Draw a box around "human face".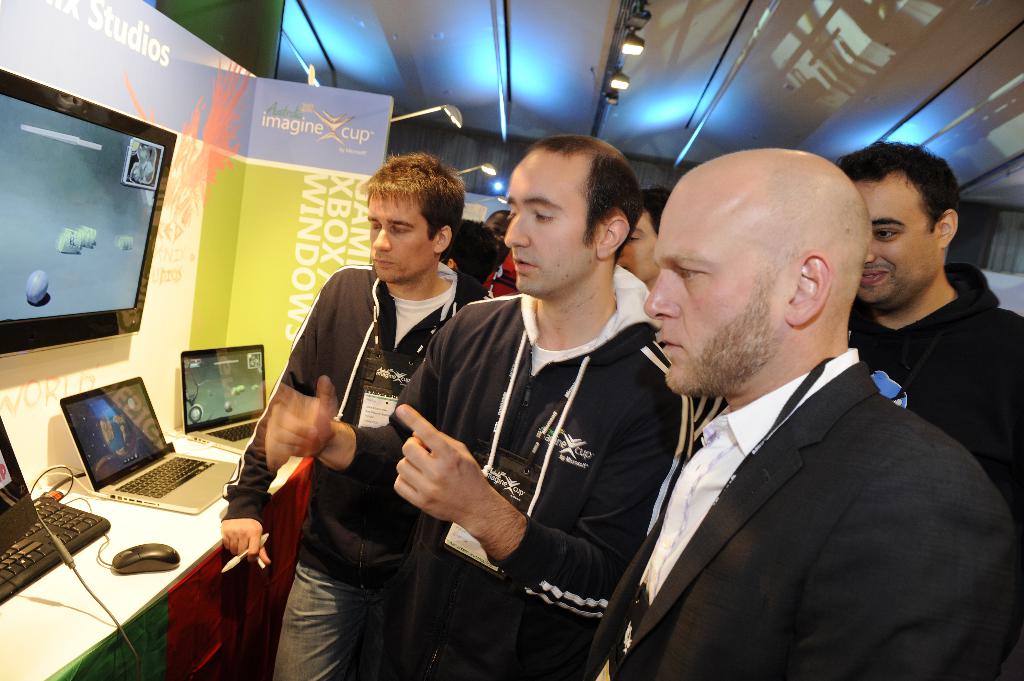
856,177,937,311.
